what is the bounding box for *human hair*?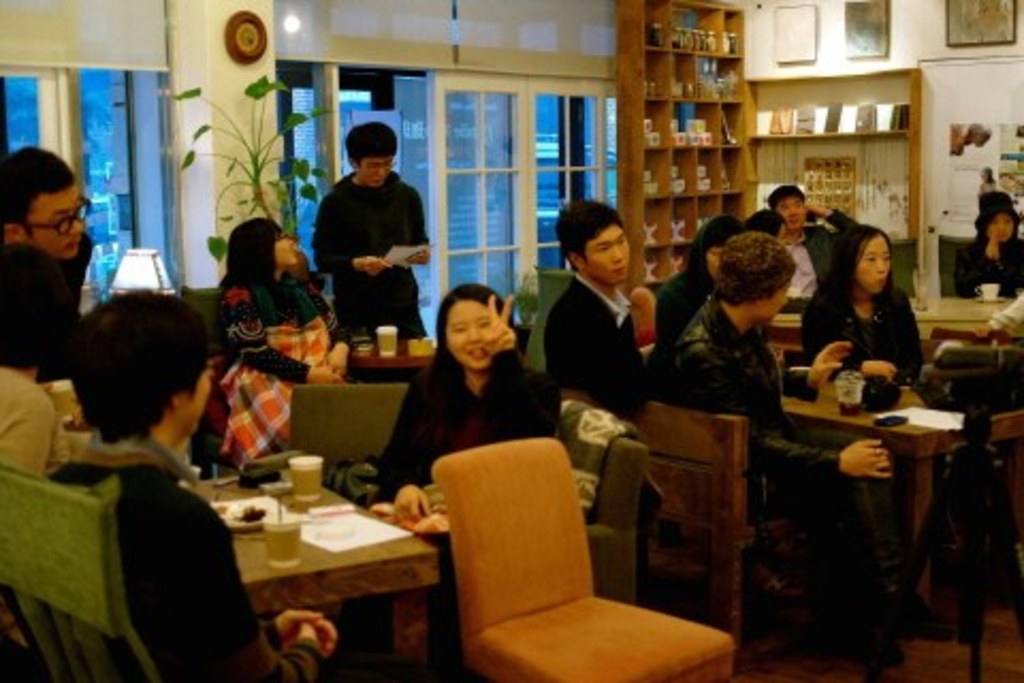
<box>973,218,1020,260</box>.
